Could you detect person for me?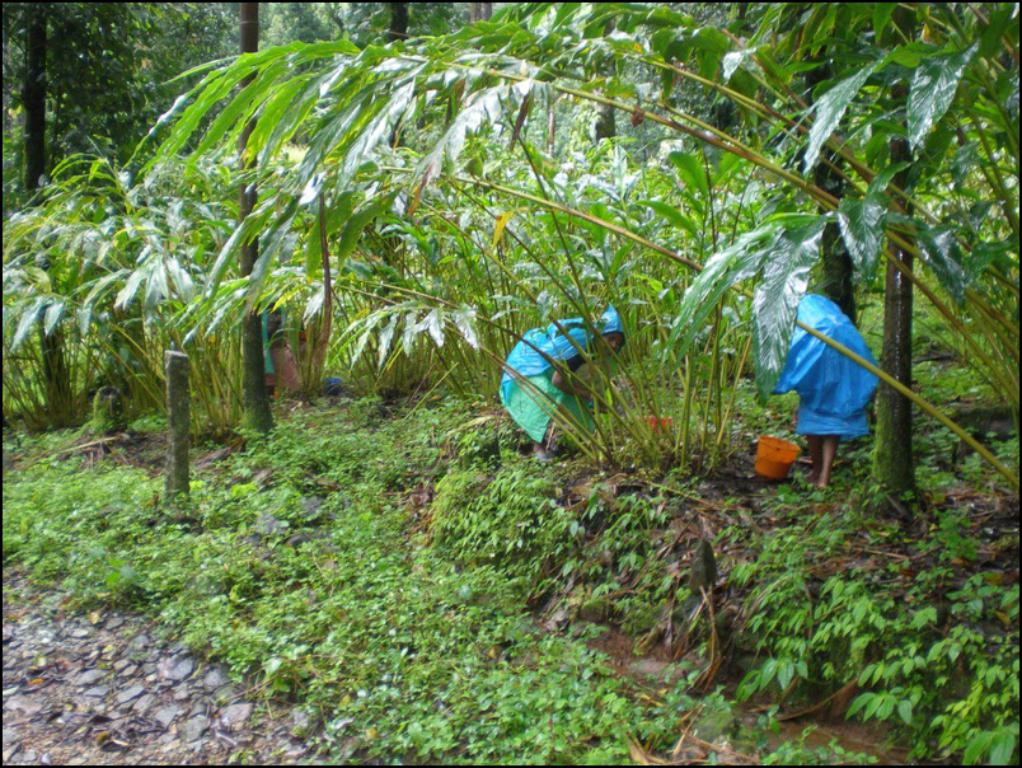
Detection result: [728,254,895,504].
